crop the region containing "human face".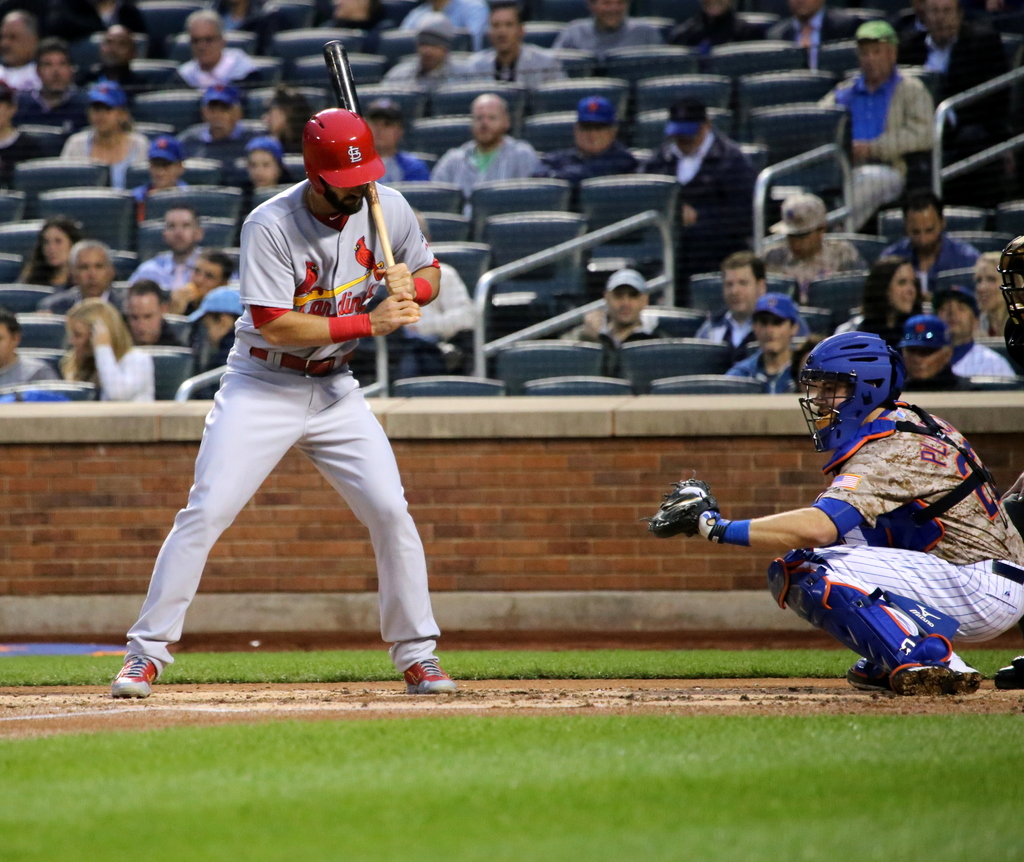
Crop region: bbox=[102, 31, 127, 58].
